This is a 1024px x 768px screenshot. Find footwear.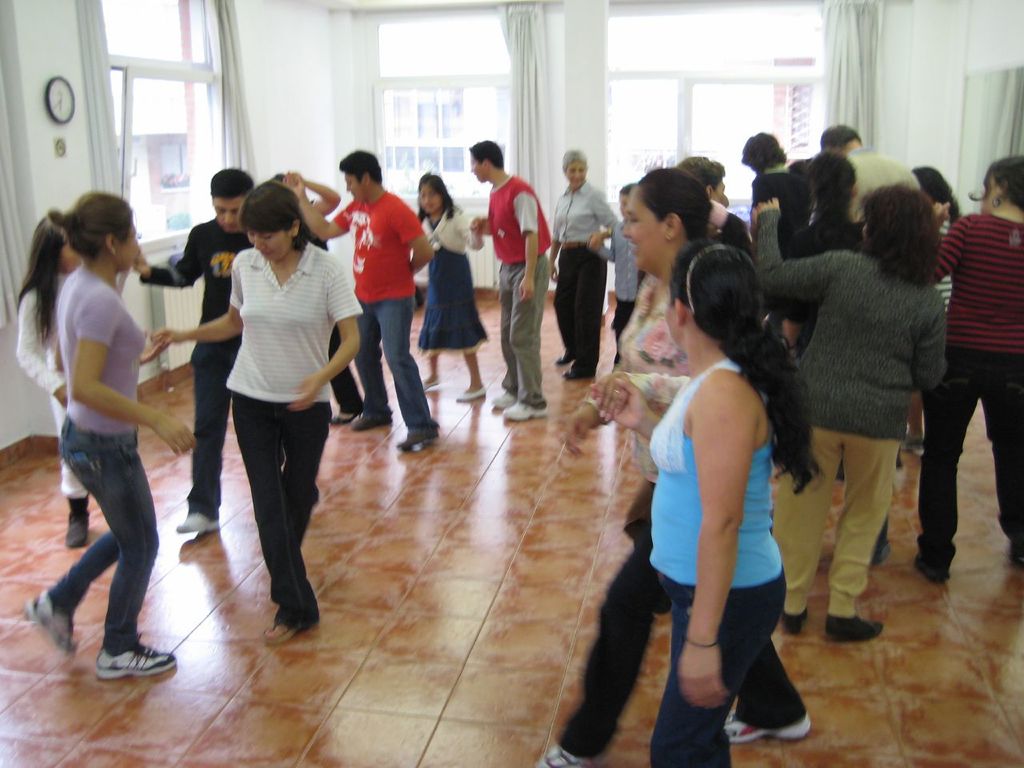
Bounding box: <box>573,357,601,381</box>.
